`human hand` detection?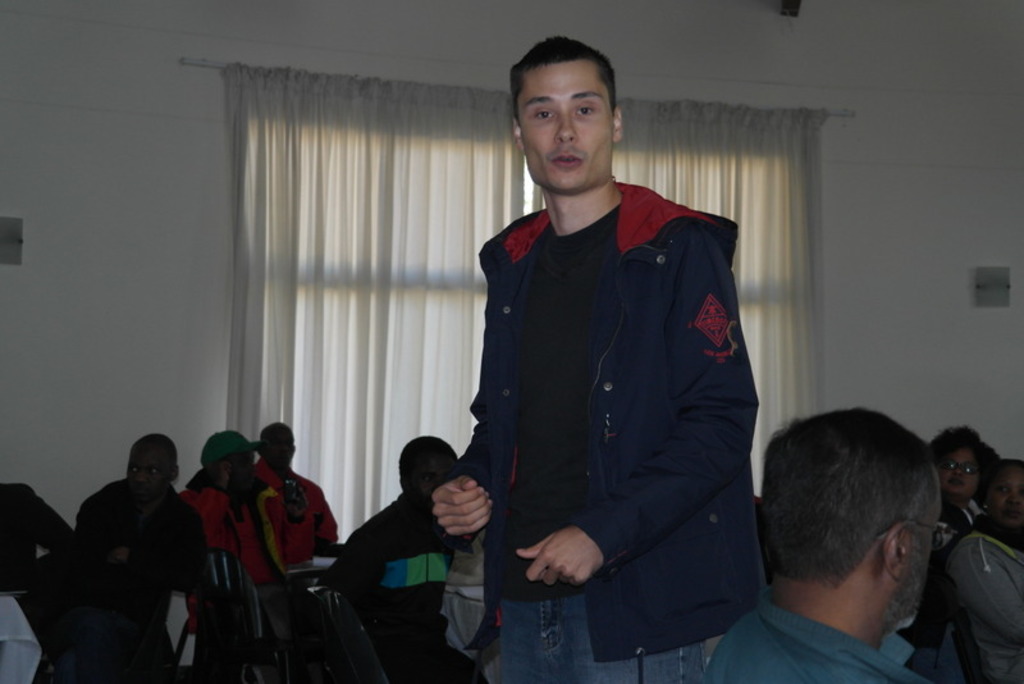
(104, 547, 129, 574)
